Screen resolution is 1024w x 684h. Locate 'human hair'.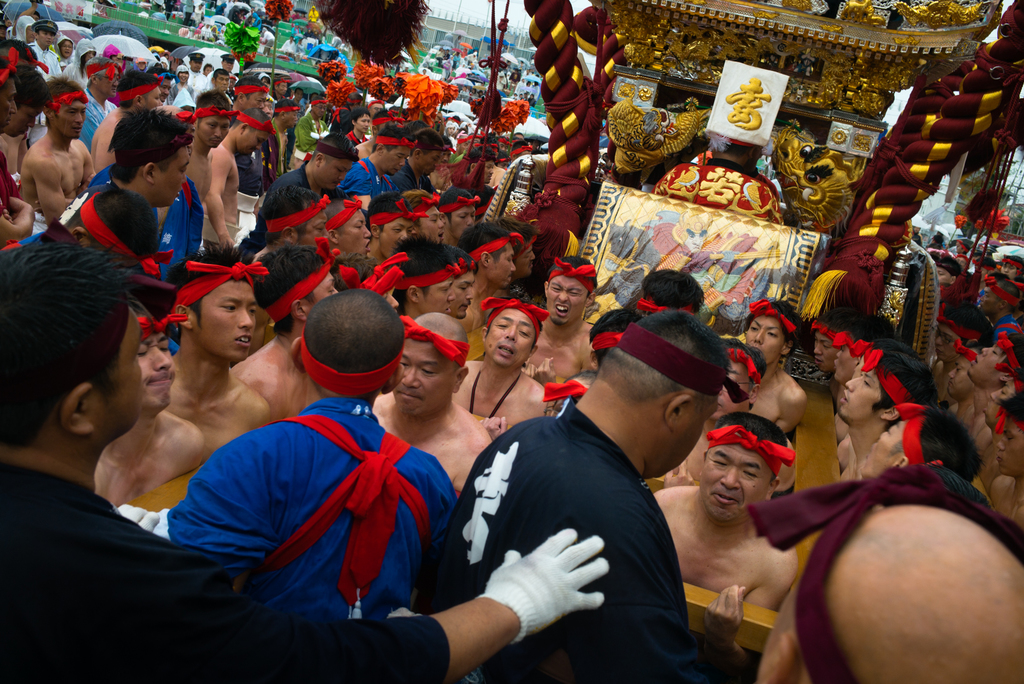
detection(996, 388, 1023, 424).
